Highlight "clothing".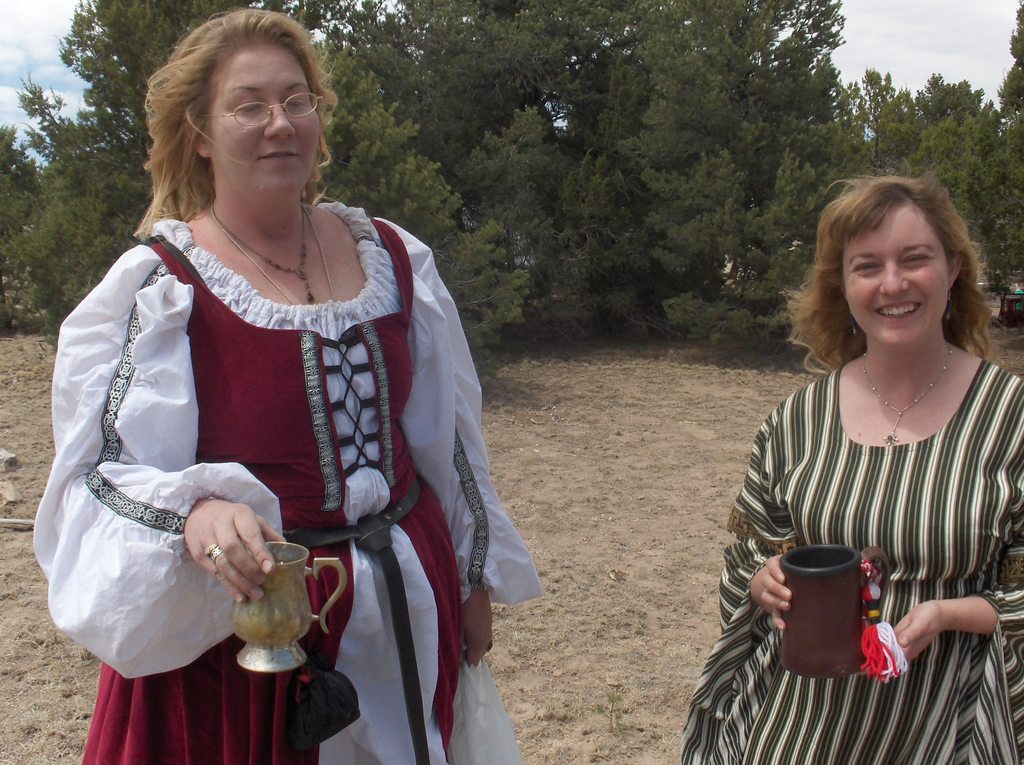
Highlighted region: pyautogui.locateOnScreen(682, 358, 1023, 764).
